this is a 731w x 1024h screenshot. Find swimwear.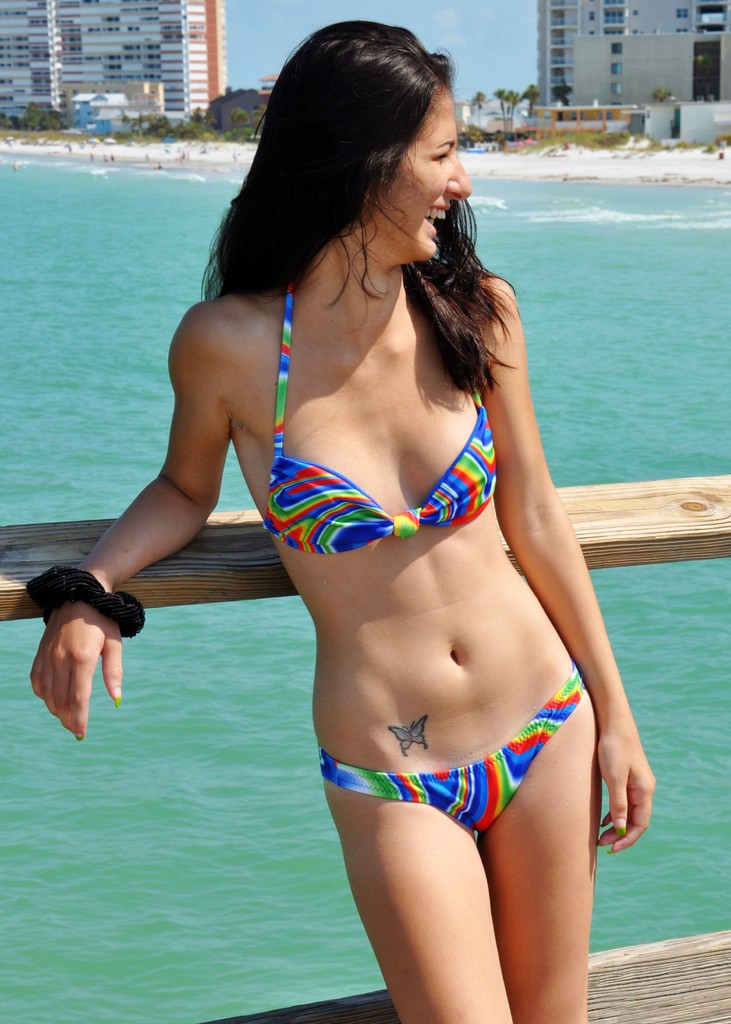
Bounding box: {"x1": 259, "y1": 284, "x2": 495, "y2": 554}.
